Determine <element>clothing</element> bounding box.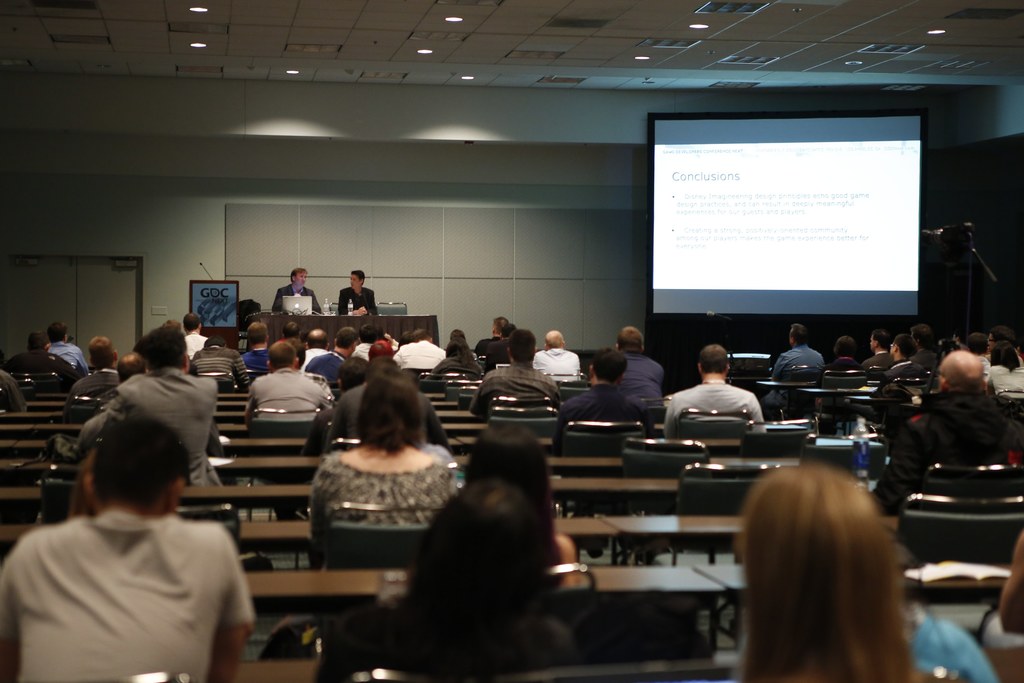
Determined: x1=876, y1=393, x2=1007, y2=499.
